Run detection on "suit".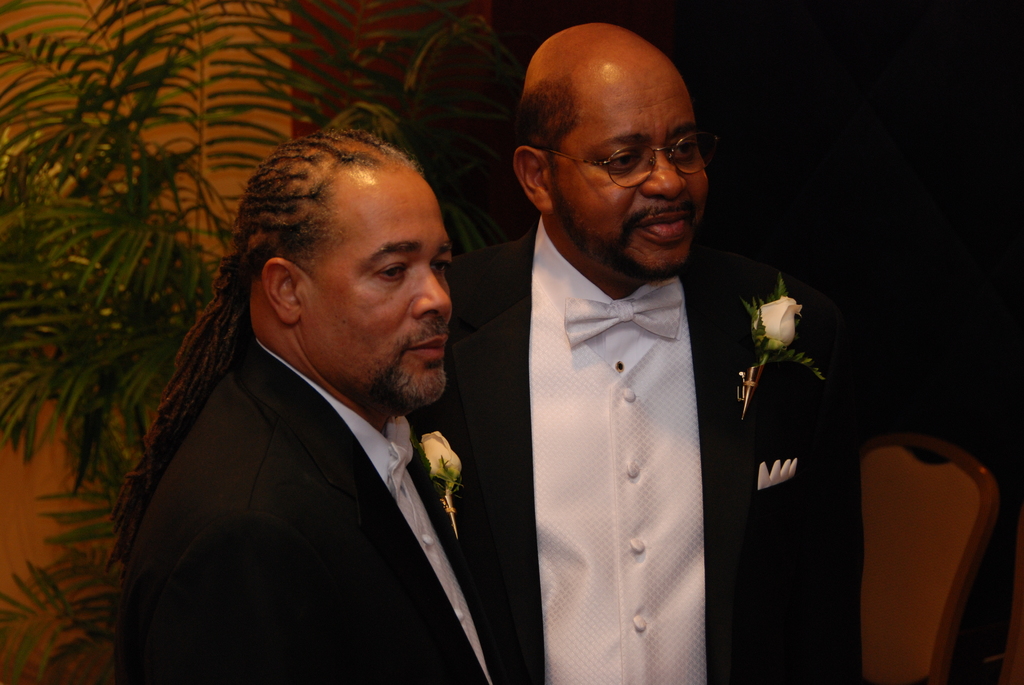
Result: region(143, 185, 534, 672).
